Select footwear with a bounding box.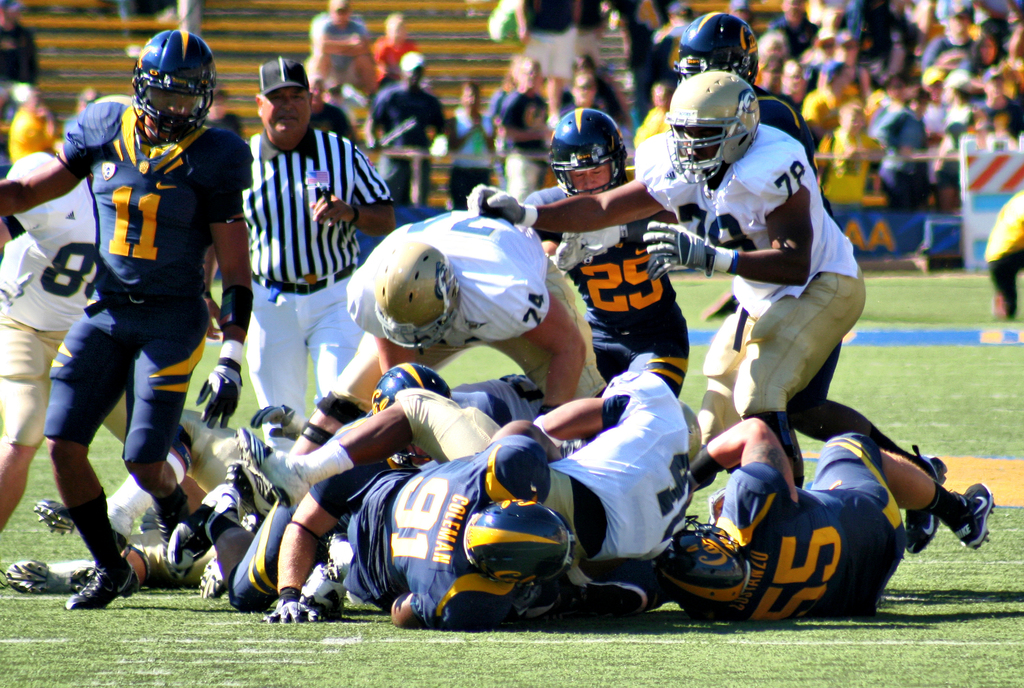
region(152, 481, 191, 552).
